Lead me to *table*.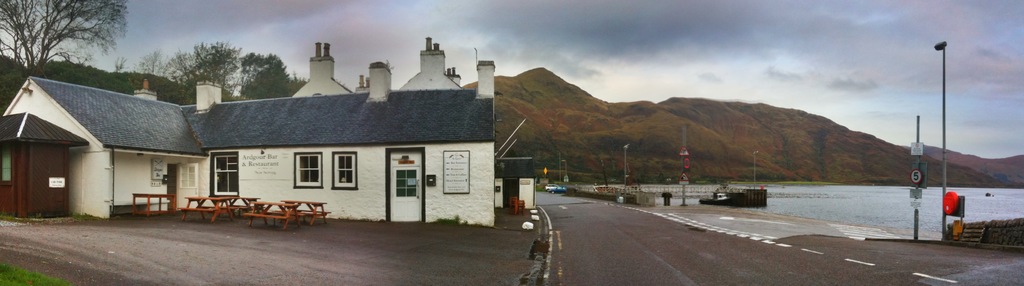
Lead to bbox=(179, 193, 240, 224).
